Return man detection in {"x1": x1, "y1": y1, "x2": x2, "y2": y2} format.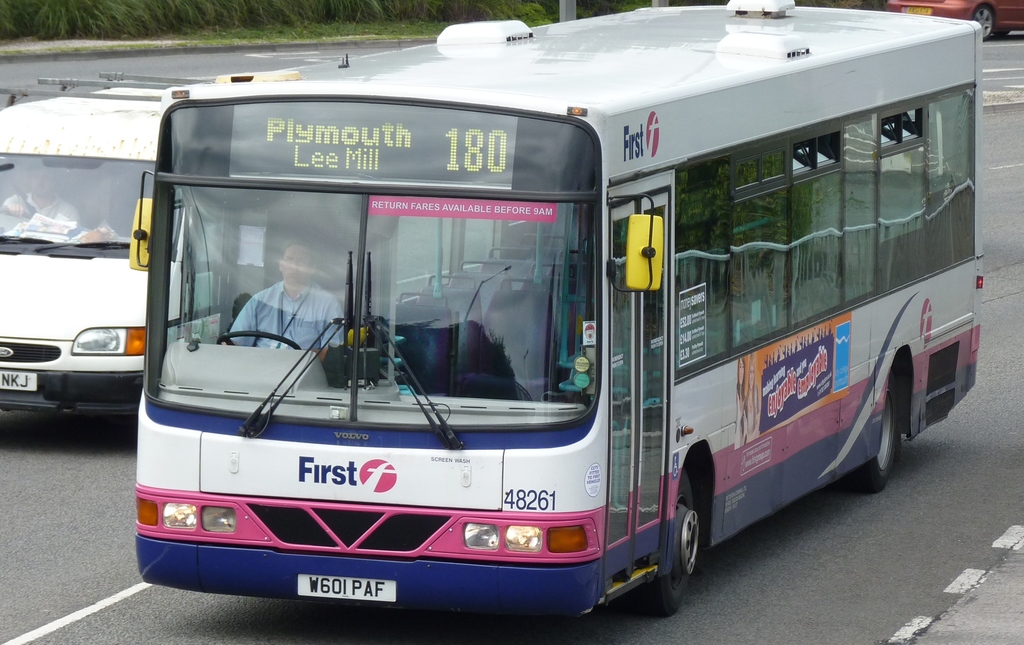
{"x1": 0, "y1": 173, "x2": 81, "y2": 222}.
